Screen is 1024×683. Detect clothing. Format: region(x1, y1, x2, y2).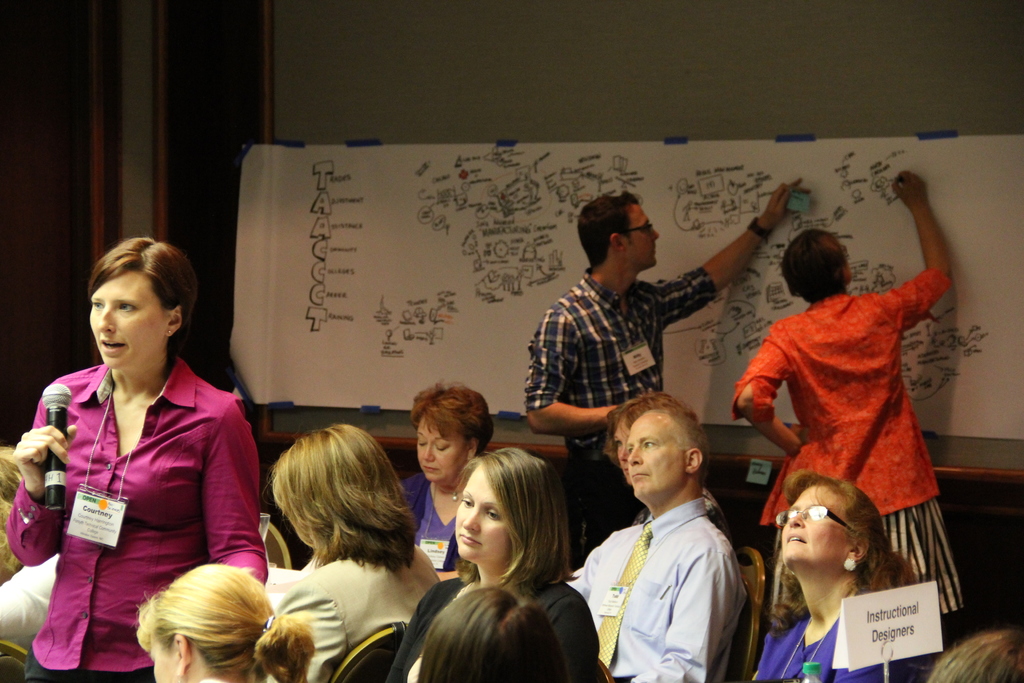
region(727, 266, 958, 617).
